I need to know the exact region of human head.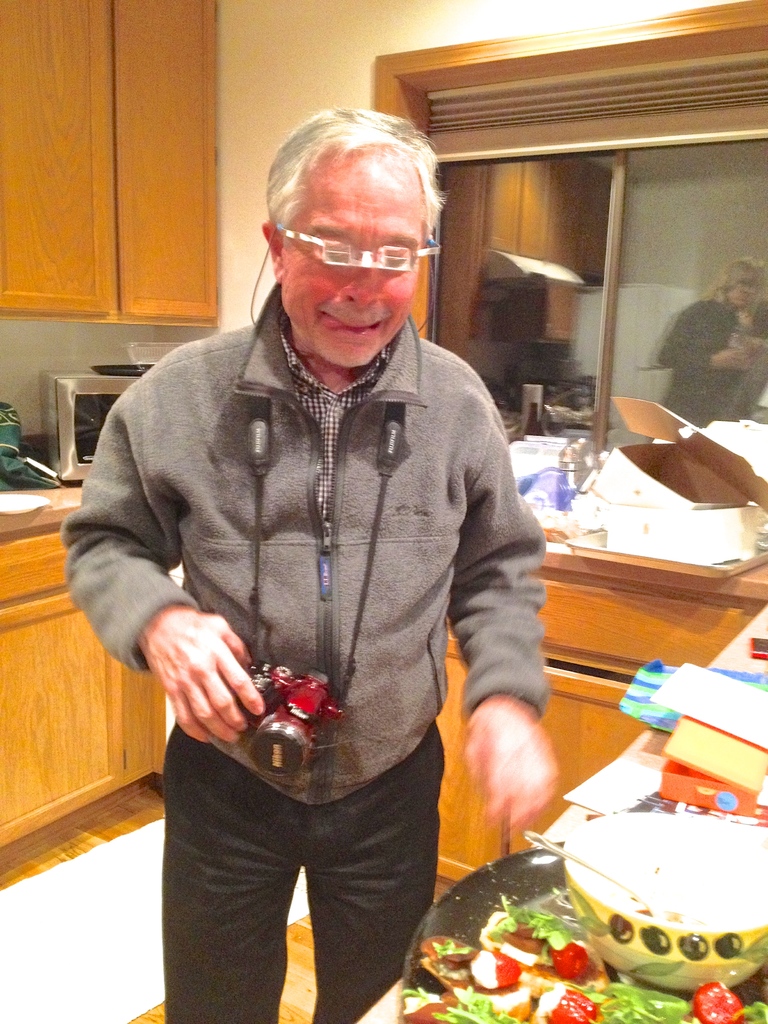
Region: 220/101/458/371.
